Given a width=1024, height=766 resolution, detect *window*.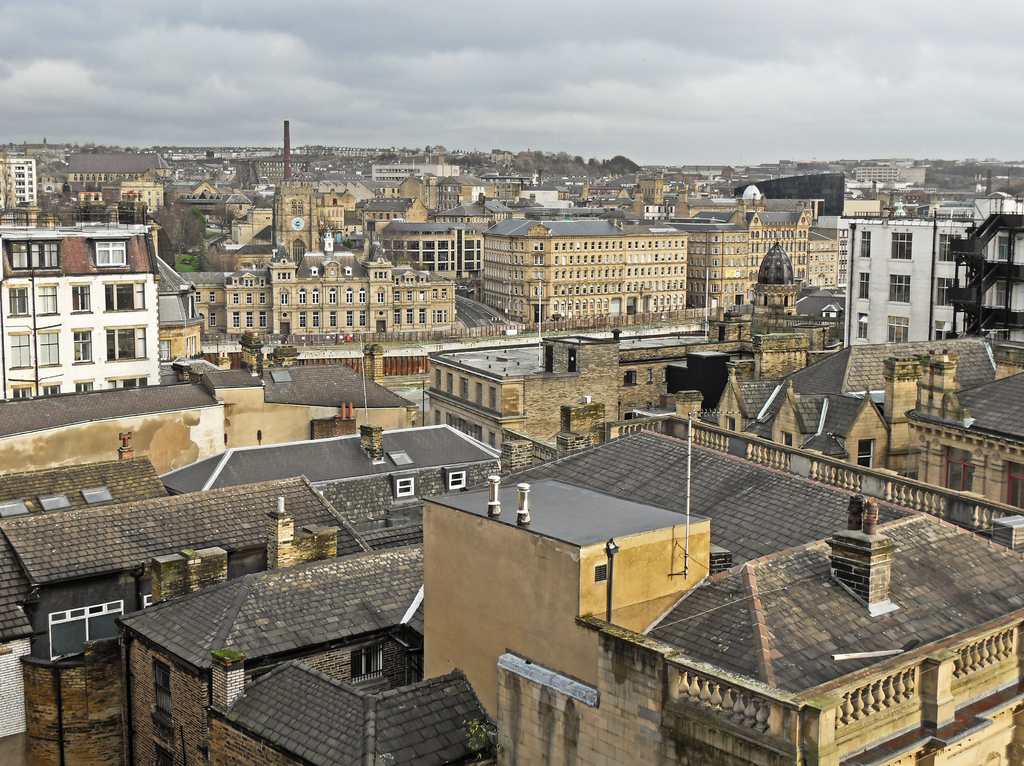
left=282, top=292, right=289, bottom=303.
